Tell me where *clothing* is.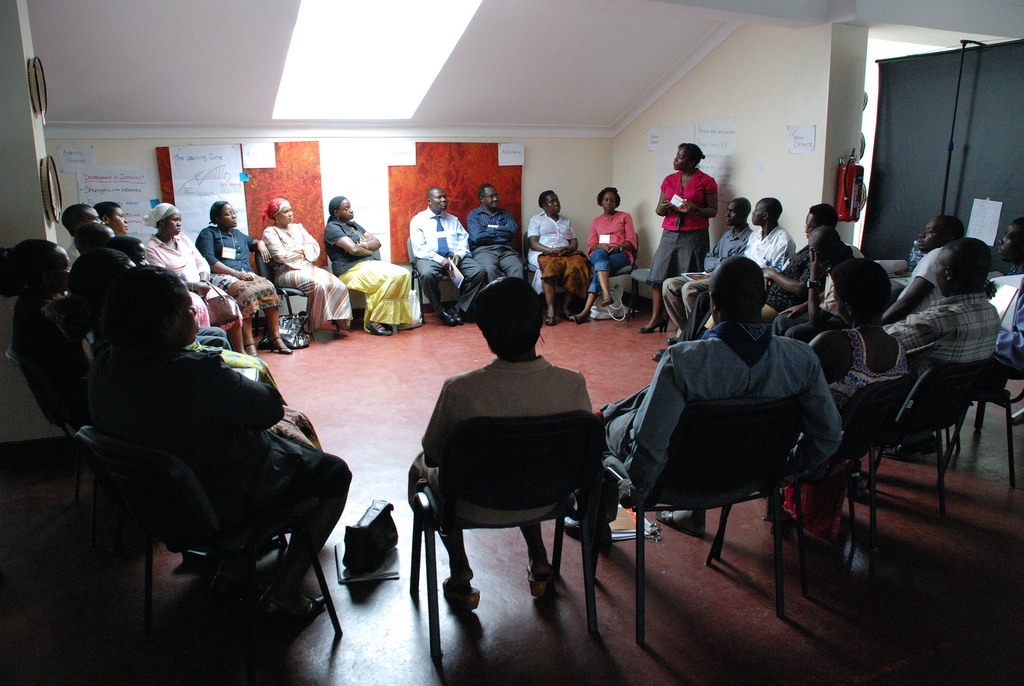
*clothing* is at [x1=400, y1=351, x2=592, y2=534].
